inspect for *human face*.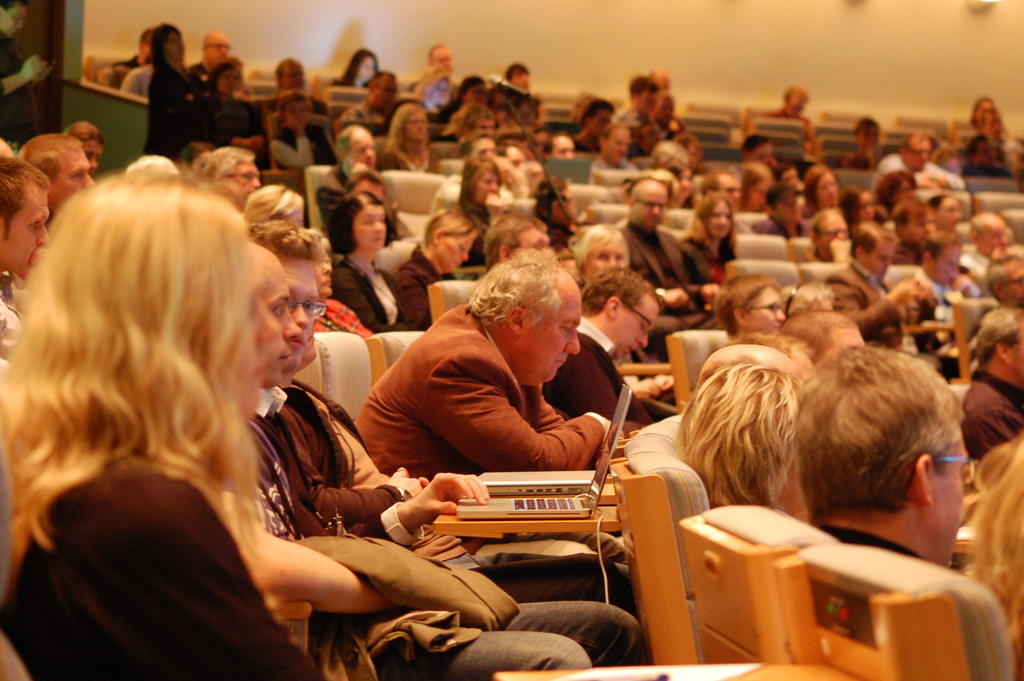
Inspection: bbox=(811, 213, 851, 264).
